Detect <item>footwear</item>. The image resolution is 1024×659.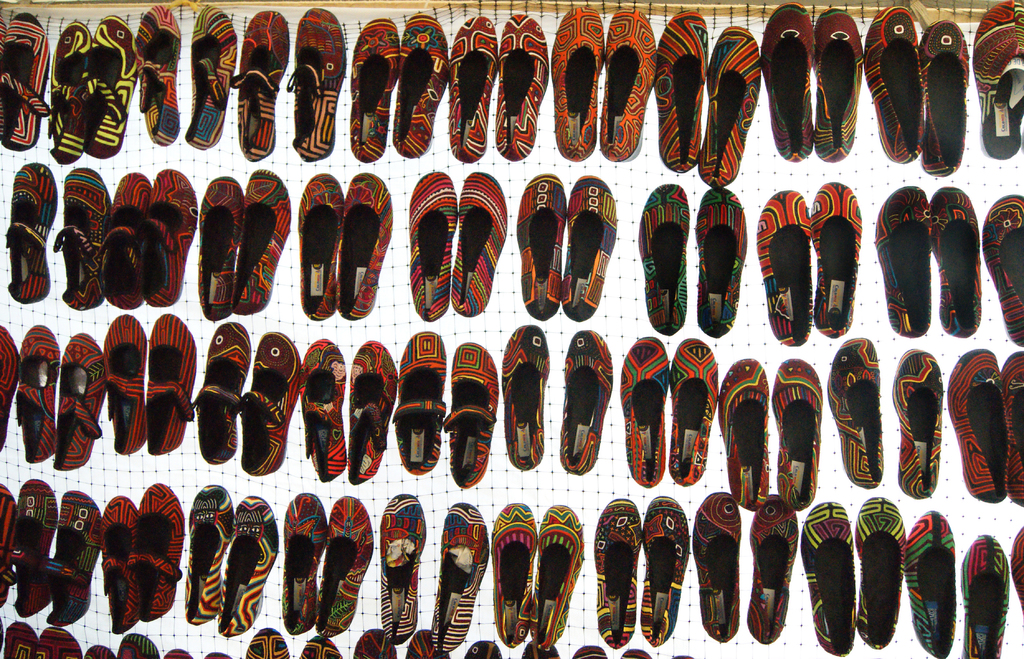
l=518, t=173, r=568, b=321.
